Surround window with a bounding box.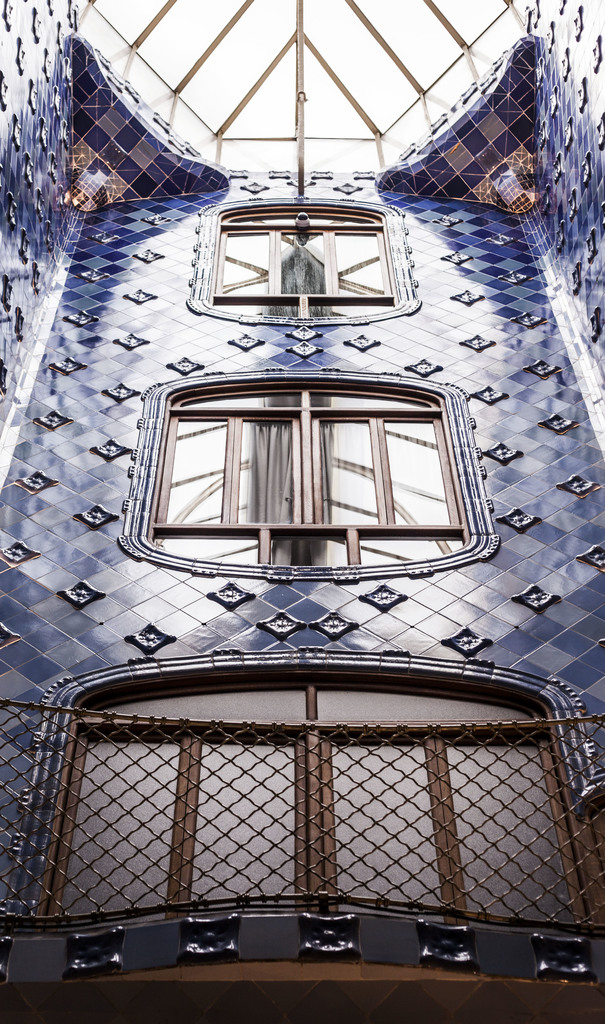
(36, 669, 590, 933).
